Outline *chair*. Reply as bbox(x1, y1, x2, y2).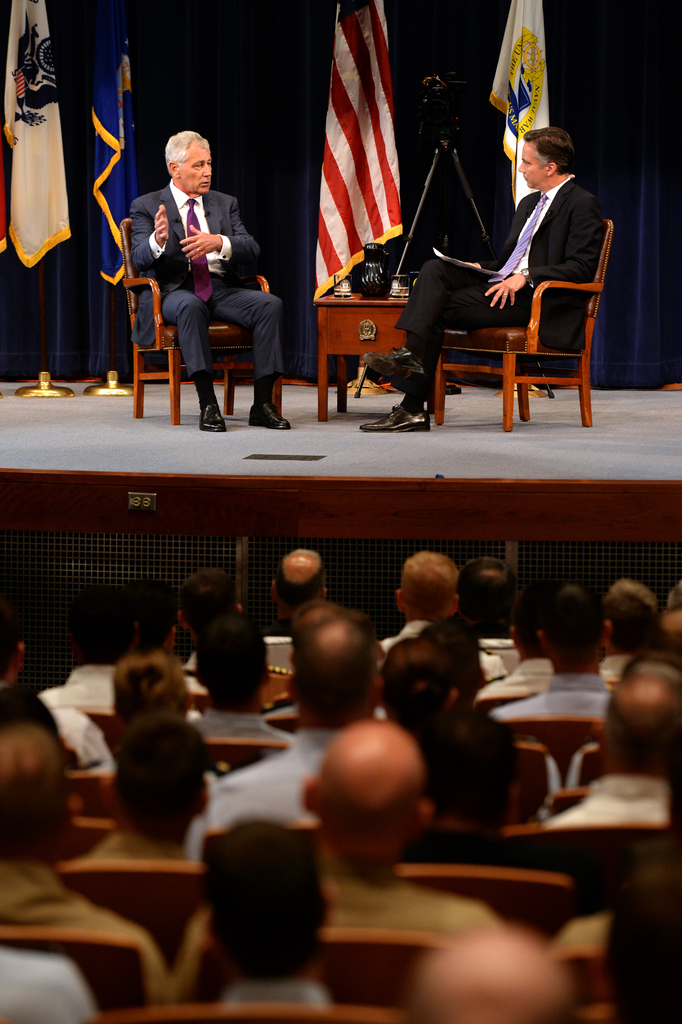
bbox(393, 868, 582, 952).
